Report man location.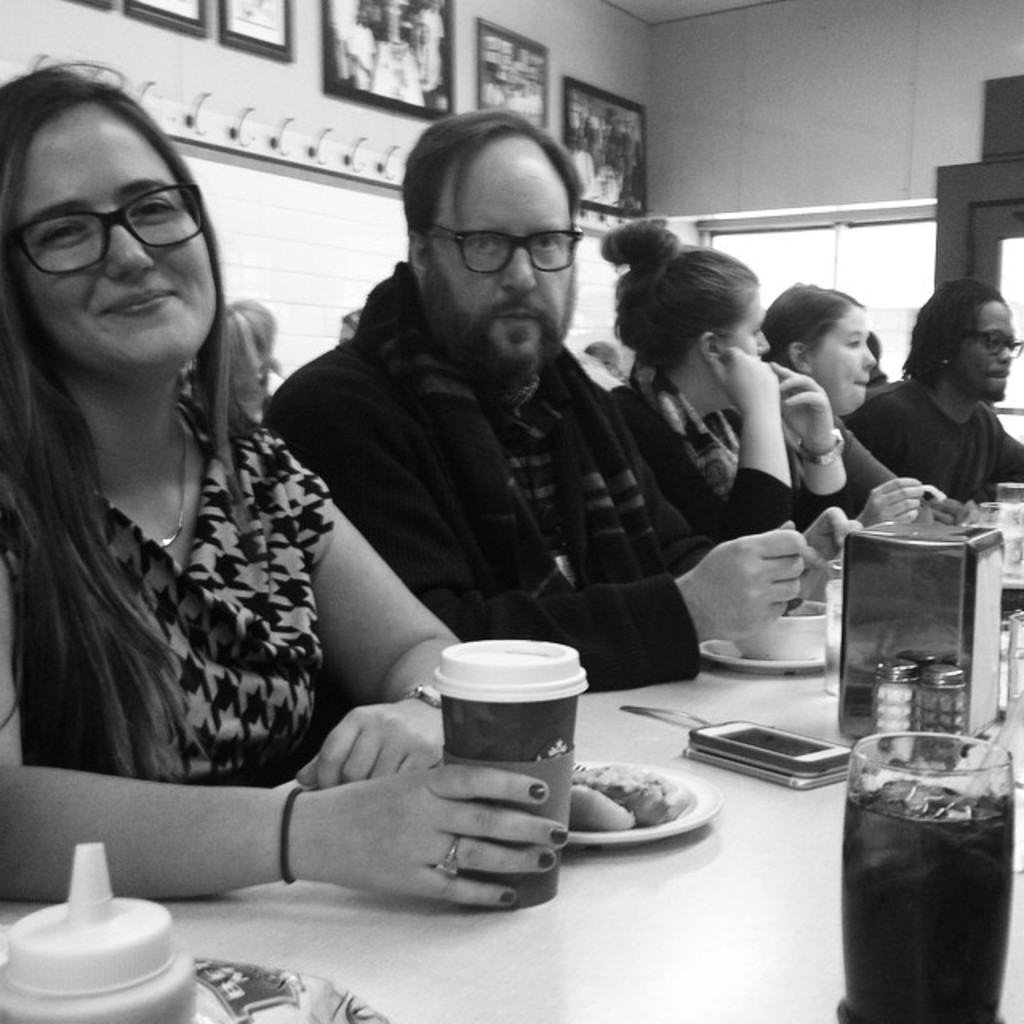
Report: region(843, 283, 1022, 504).
